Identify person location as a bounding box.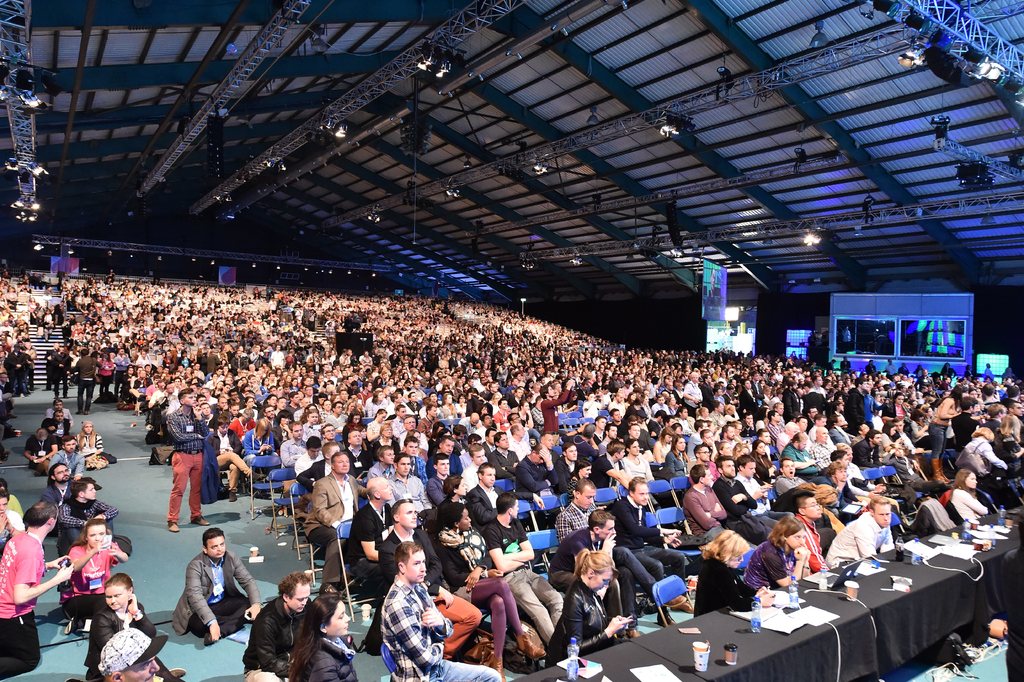
rect(205, 410, 266, 502).
